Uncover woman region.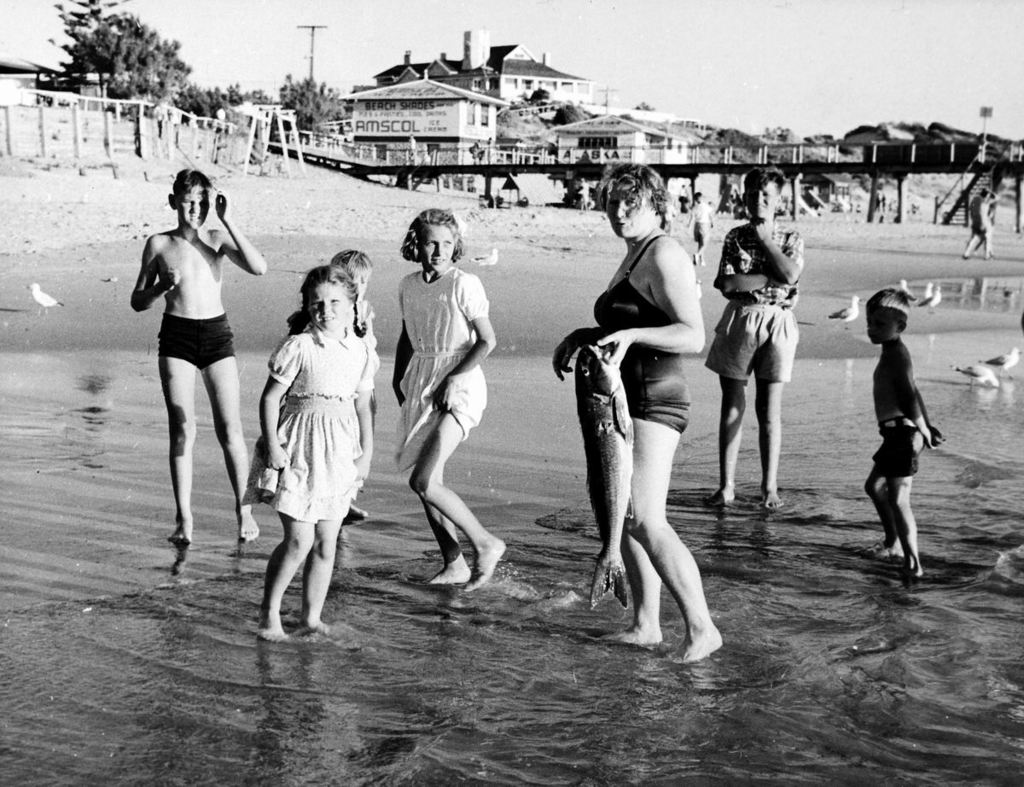
Uncovered: Rect(565, 159, 729, 656).
